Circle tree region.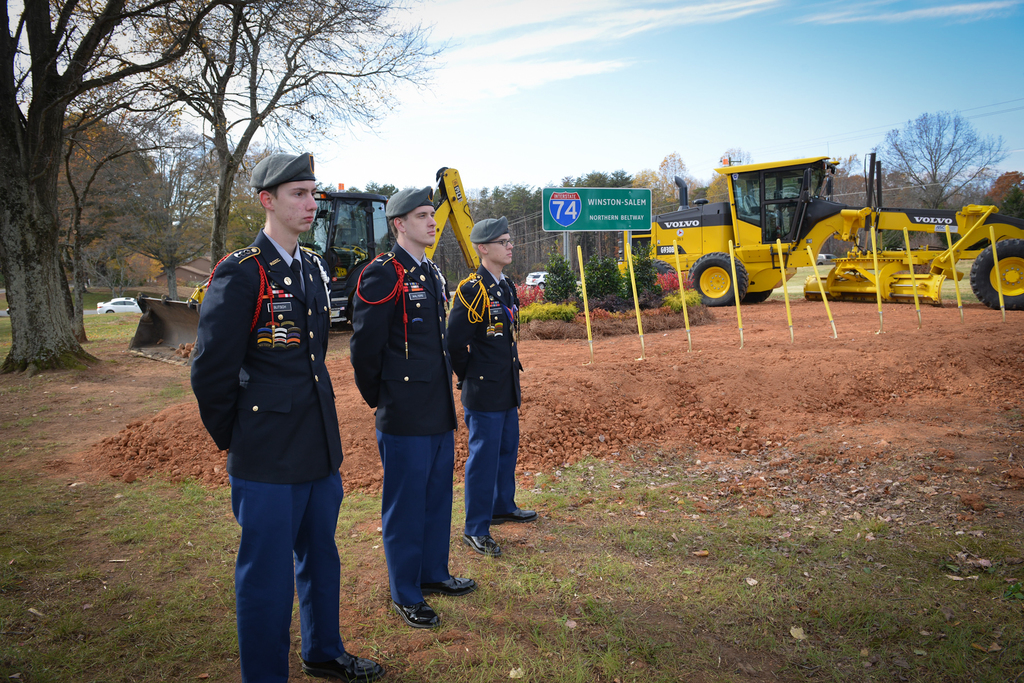
Region: x1=888 y1=91 x2=996 y2=211.
